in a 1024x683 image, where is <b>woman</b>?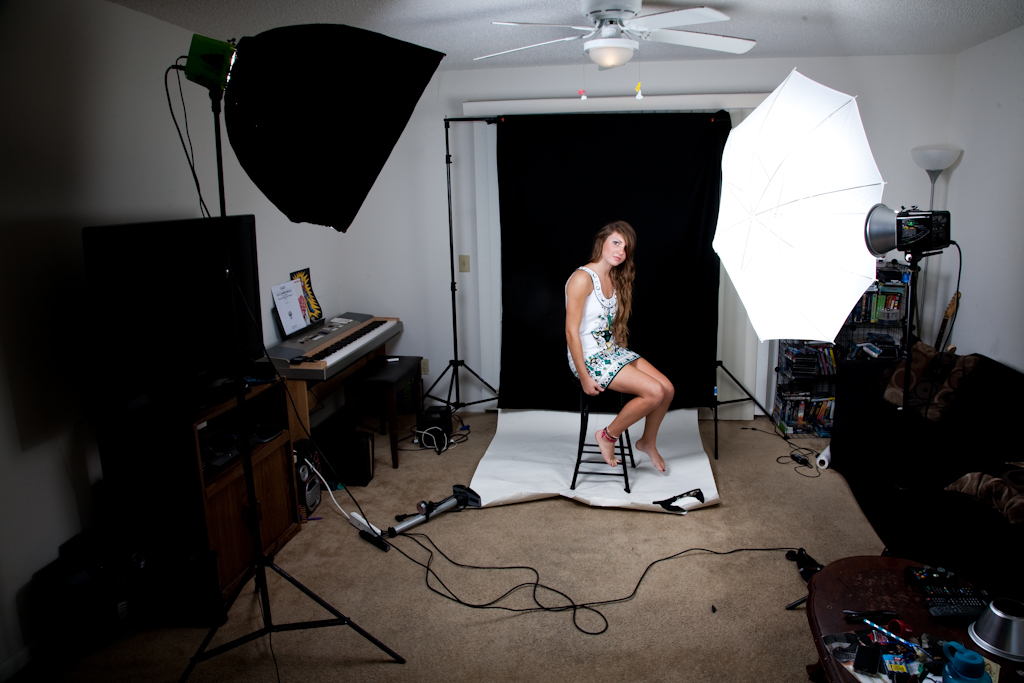
[562, 198, 692, 483].
